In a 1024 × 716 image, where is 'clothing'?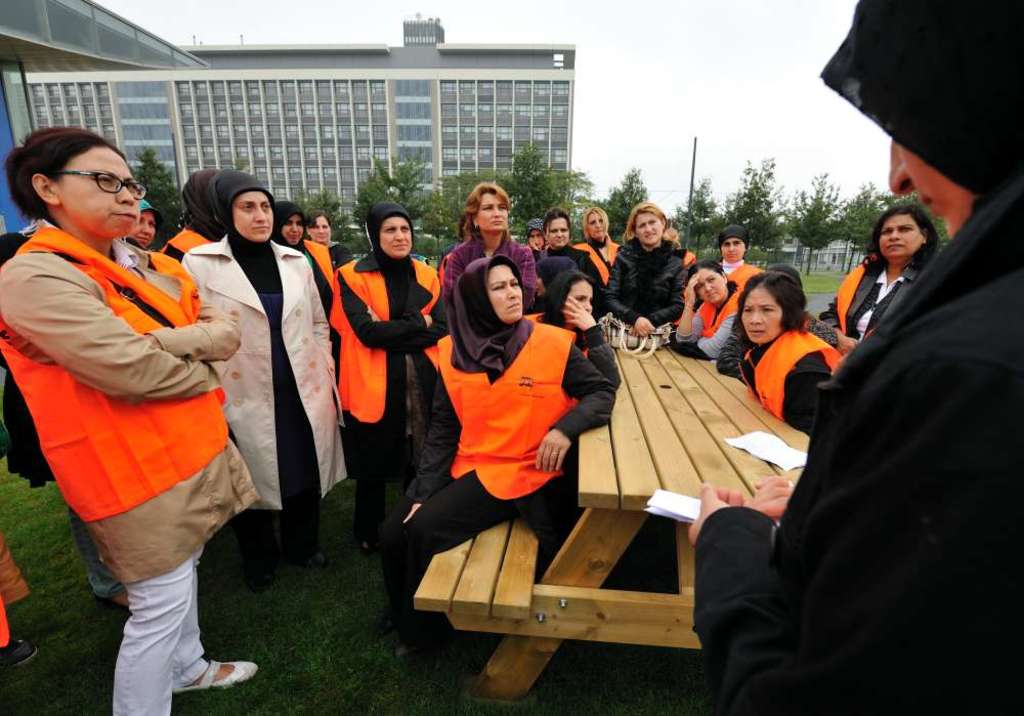
detection(692, 0, 1023, 715).
